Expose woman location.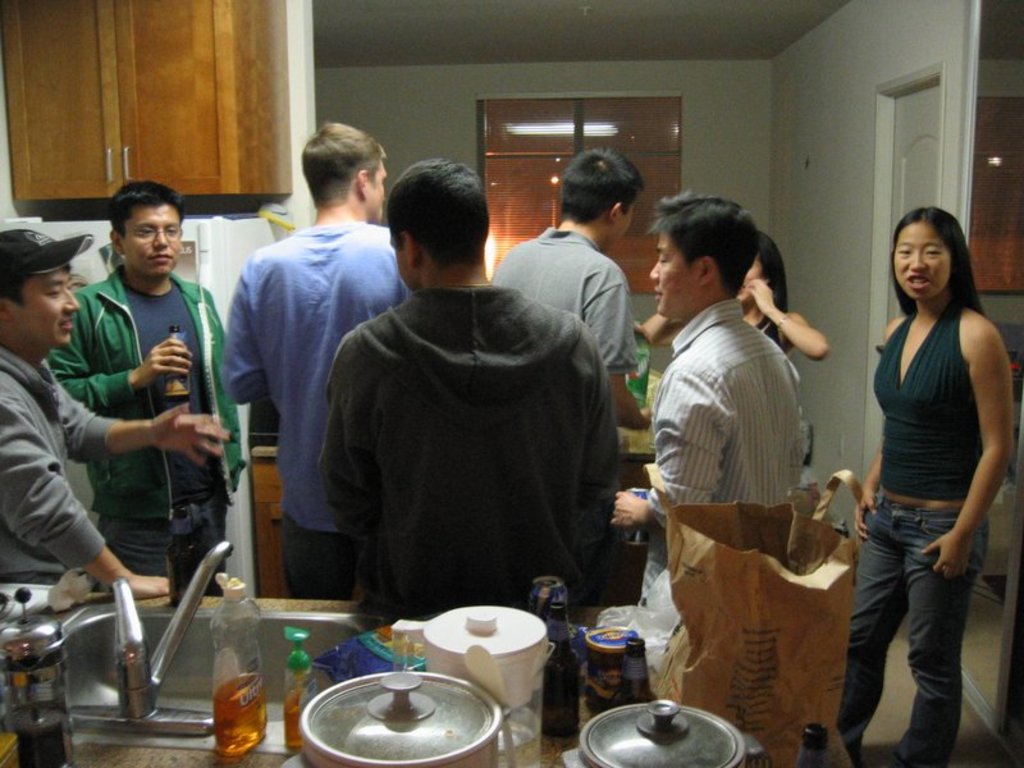
Exposed at 826:175:1010:762.
